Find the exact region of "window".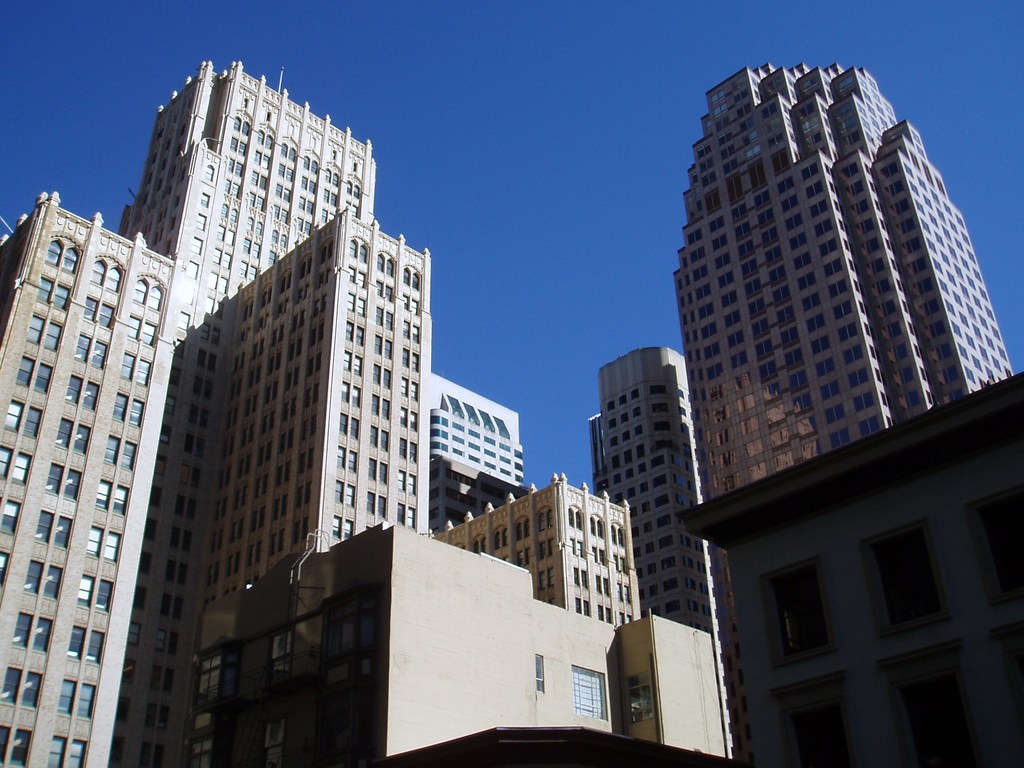
Exact region: (65, 372, 86, 407).
